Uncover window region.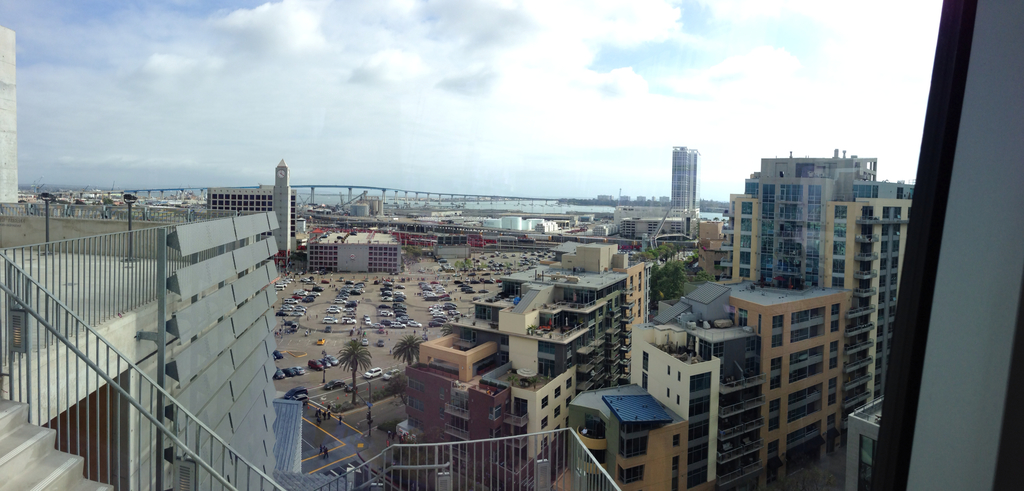
Uncovered: {"left": 880, "top": 260, "right": 886, "bottom": 269}.
